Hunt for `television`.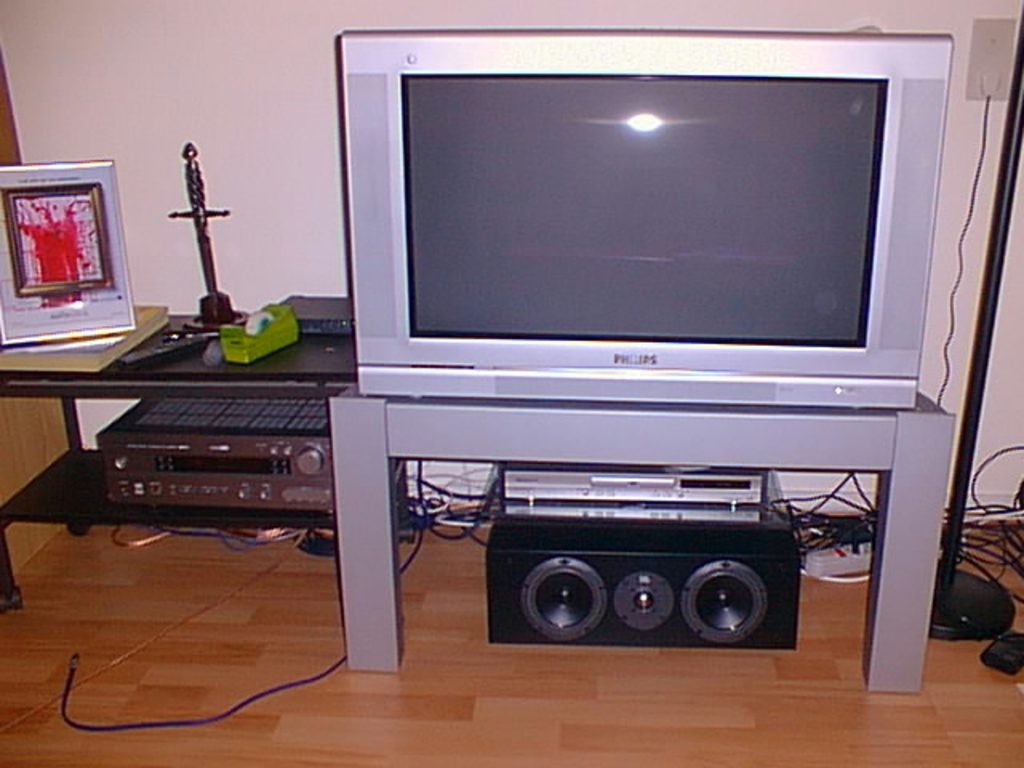
Hunted down at BBox(342, 35, 947, 410).
